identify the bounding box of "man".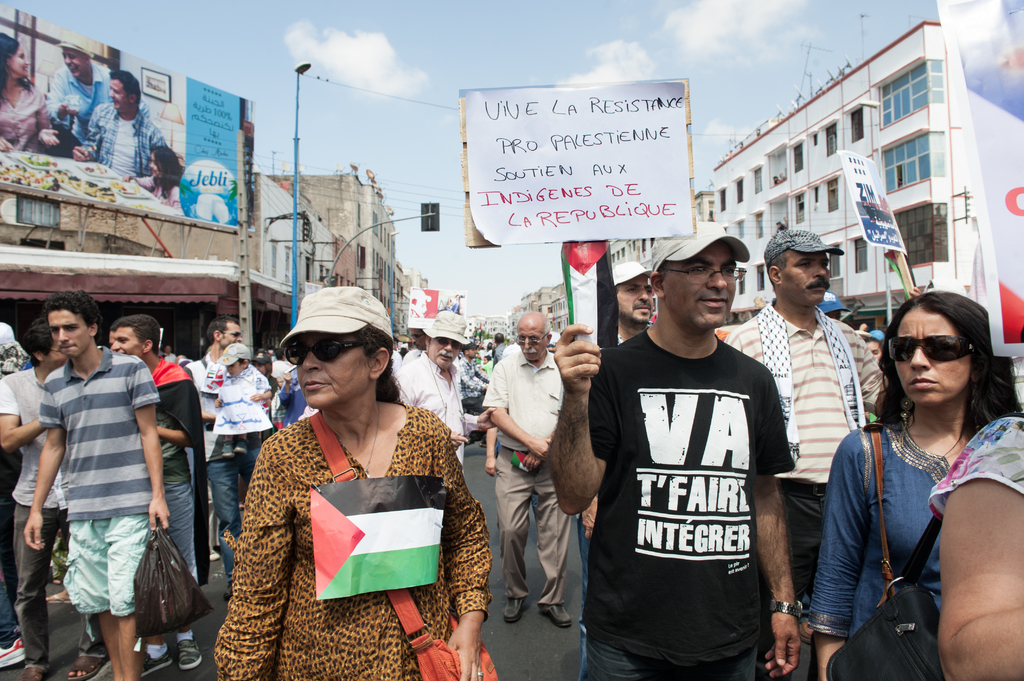
[388,312,500,482].
